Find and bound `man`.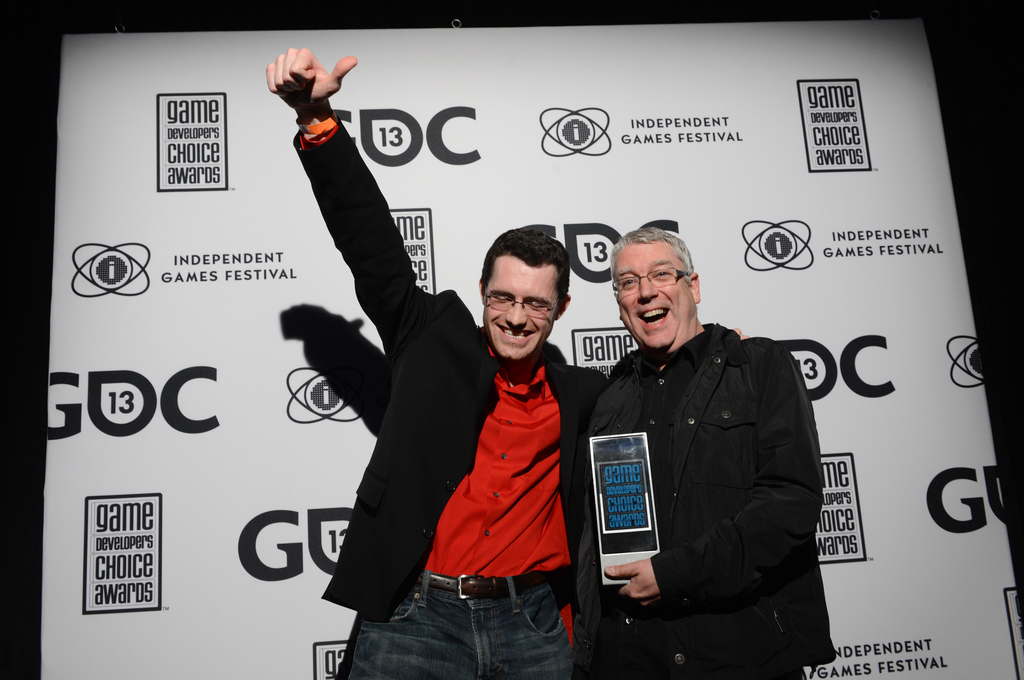
Bound: (left=575, top=219, right=846, bottom=663).
